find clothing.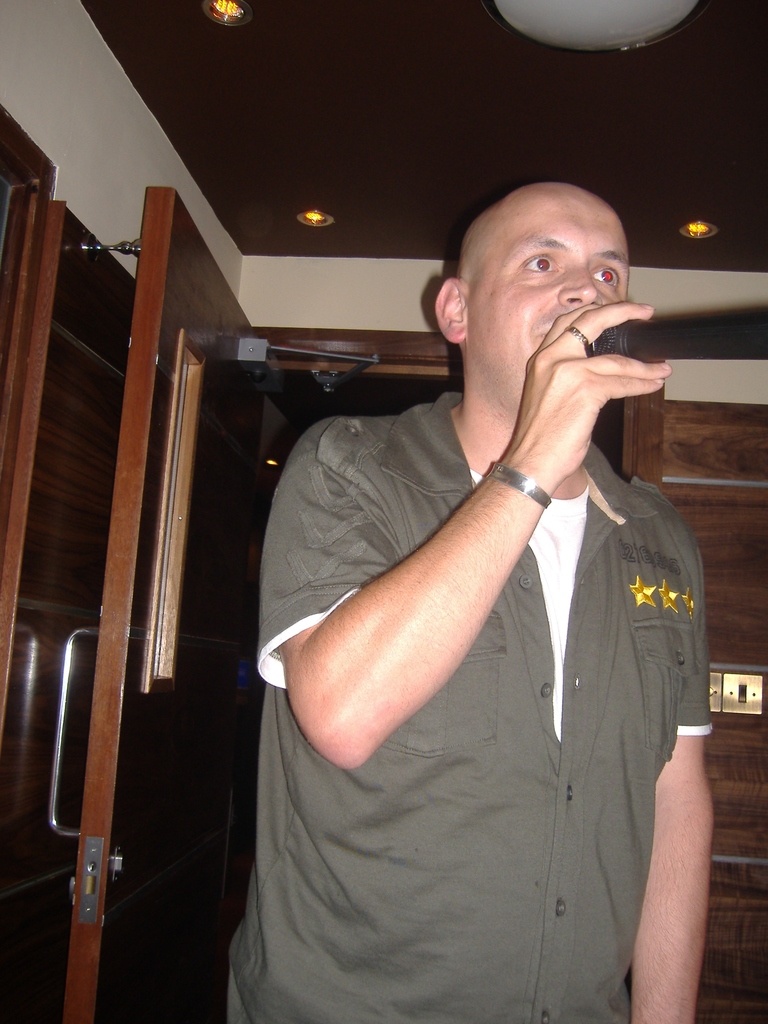
l=307, t=317, r=694, b=986.
